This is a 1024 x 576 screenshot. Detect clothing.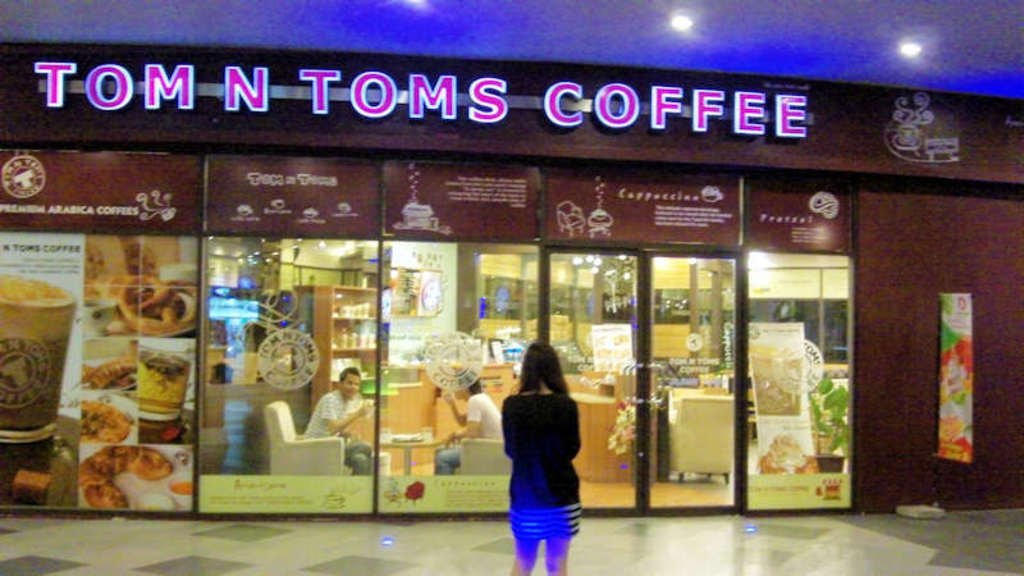
x1=307, y1=389, x2=376, y2=480.
